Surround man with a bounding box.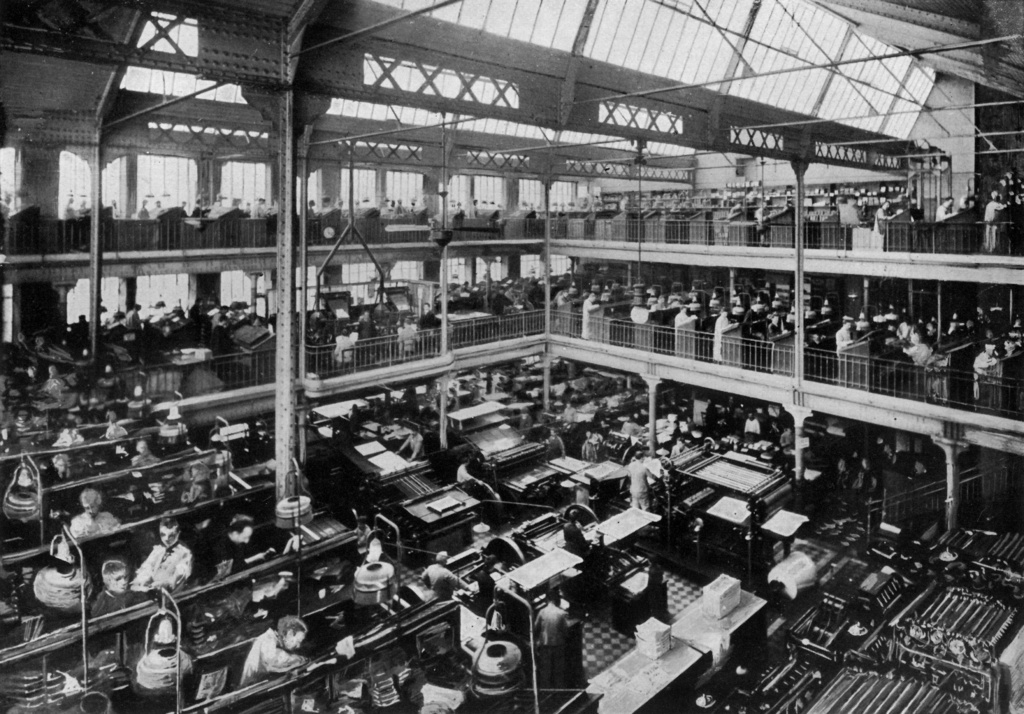
[x1=92, y1=559, x2=154, y2=614].
